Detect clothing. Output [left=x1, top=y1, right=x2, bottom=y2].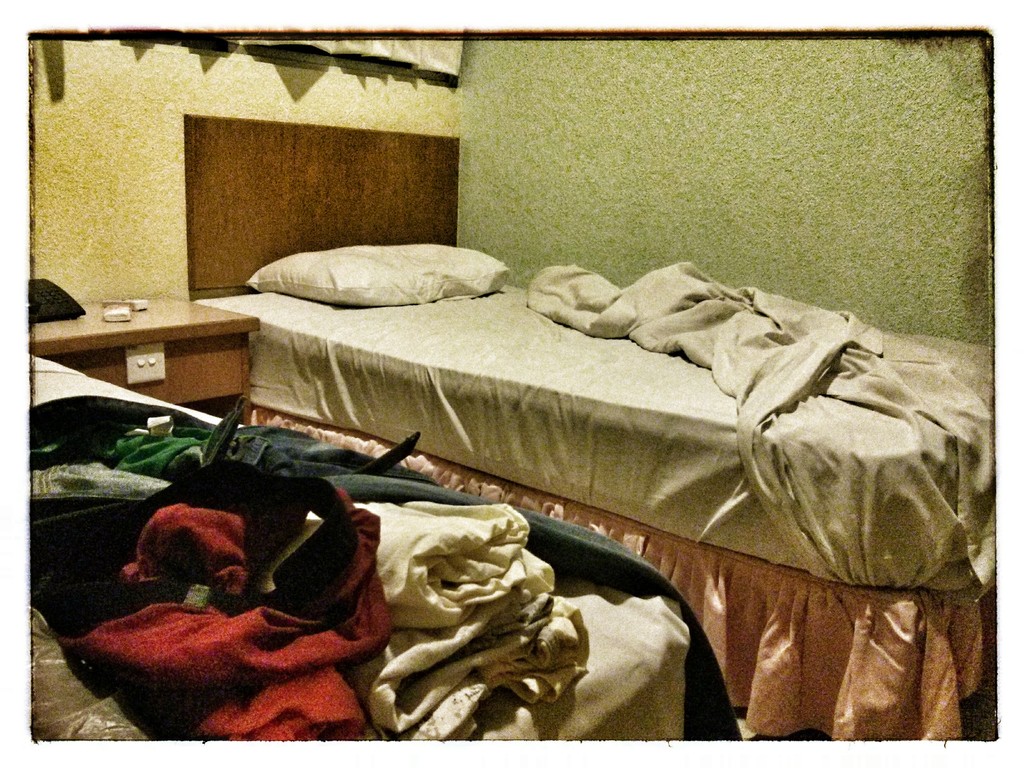
[left=40, top=407, right=459, bottom=730].
